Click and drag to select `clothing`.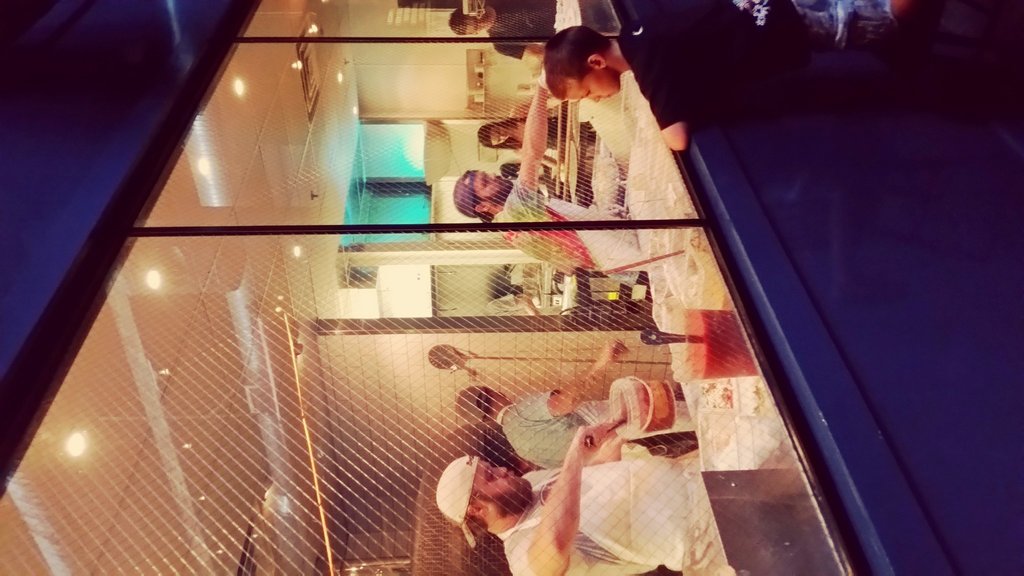
Selection: <box>489,0,552,60</box>.
